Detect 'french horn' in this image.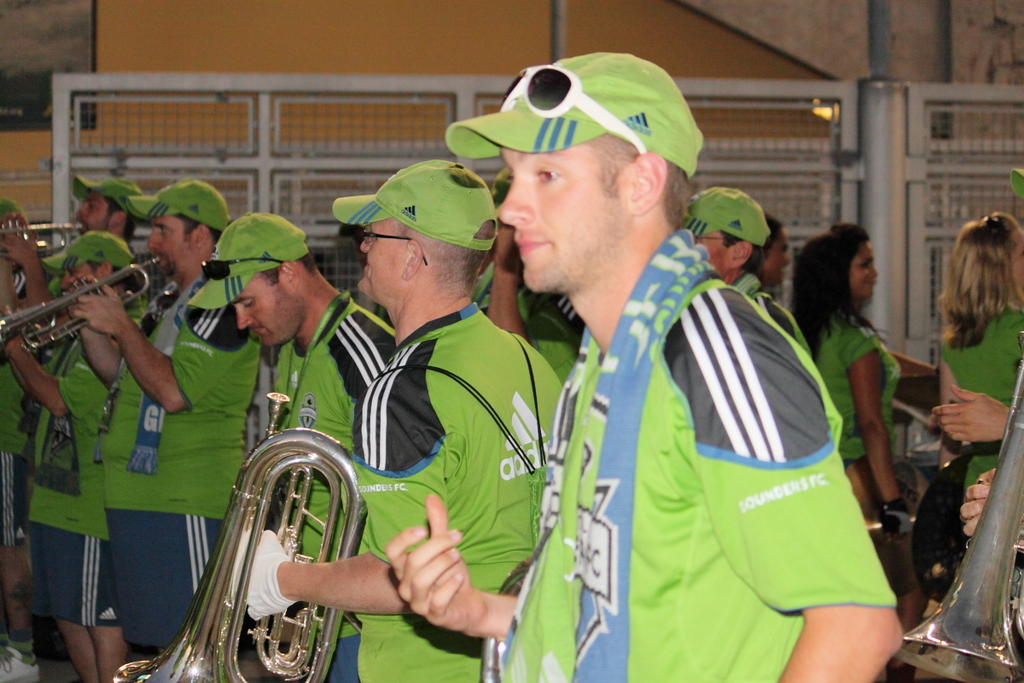
Detection: (x1=134, y1=394, x2=405, y2=661).
